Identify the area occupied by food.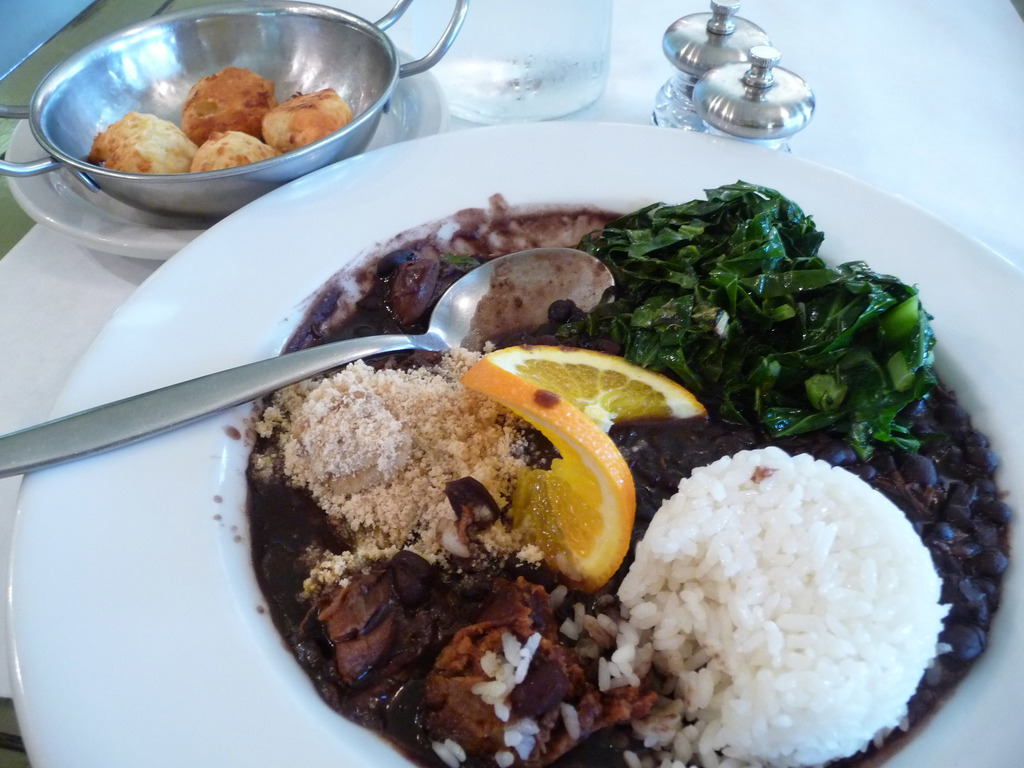
Area: <bbox>181, 68, 271, 135</bbox>.
